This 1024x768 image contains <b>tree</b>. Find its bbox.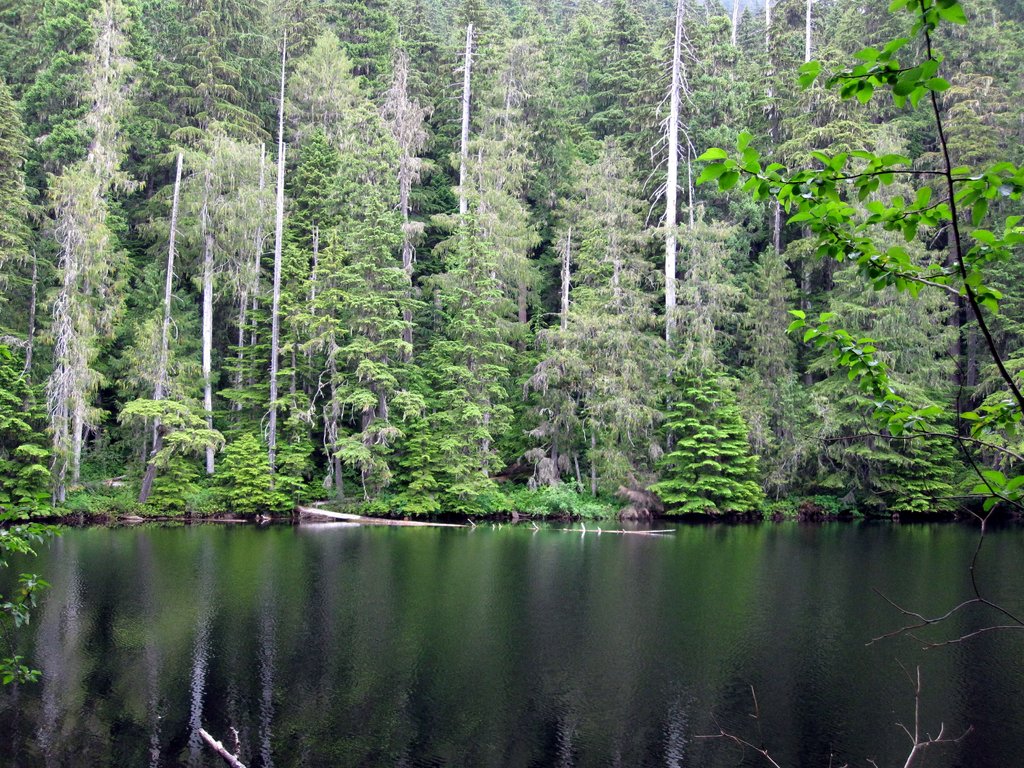
(x1=713, y1=0, x2=1023, y2=466).
